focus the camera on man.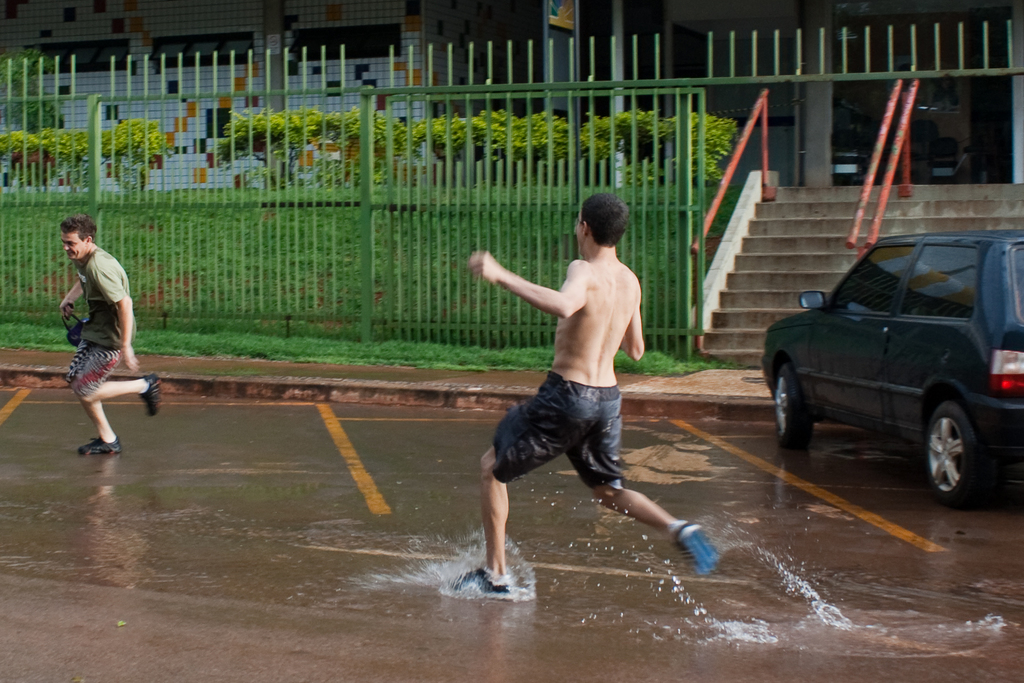
Focus region: <region>63, 213, 166, 457</region>.
